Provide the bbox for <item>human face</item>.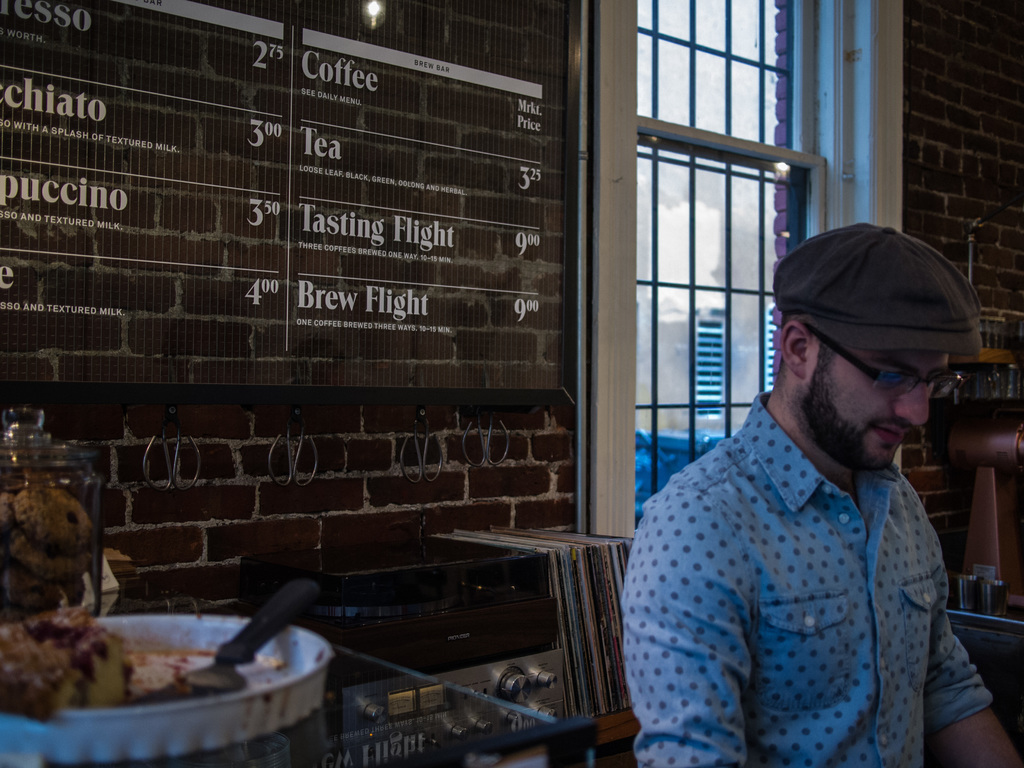
BBox(810, 340, 965, 472).
